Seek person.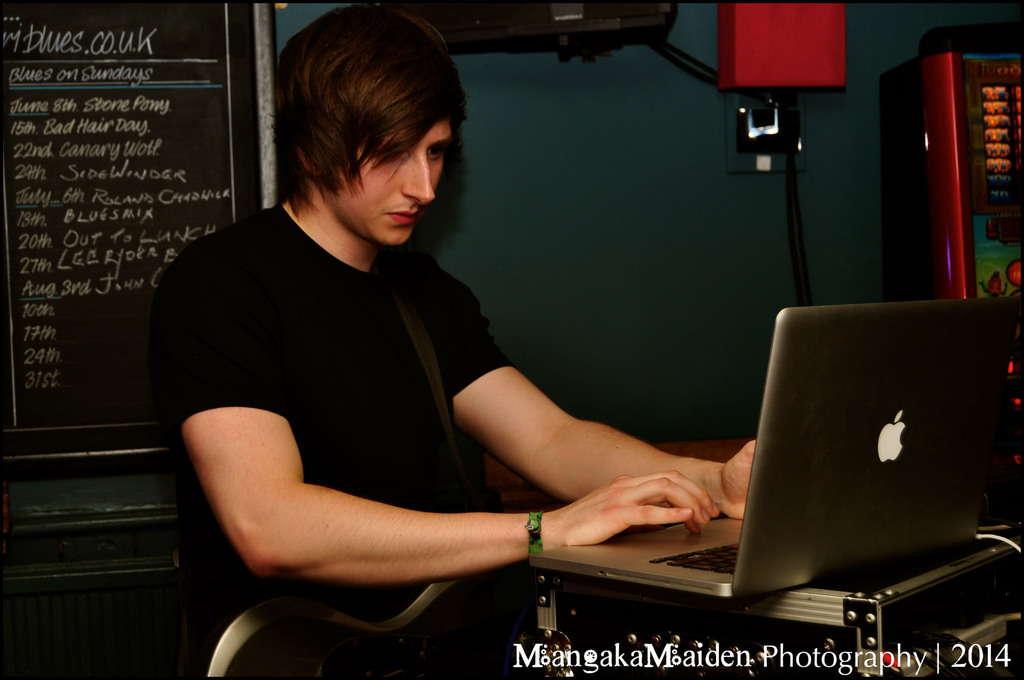
(left=211, top=26, right=749, bottom=677).
